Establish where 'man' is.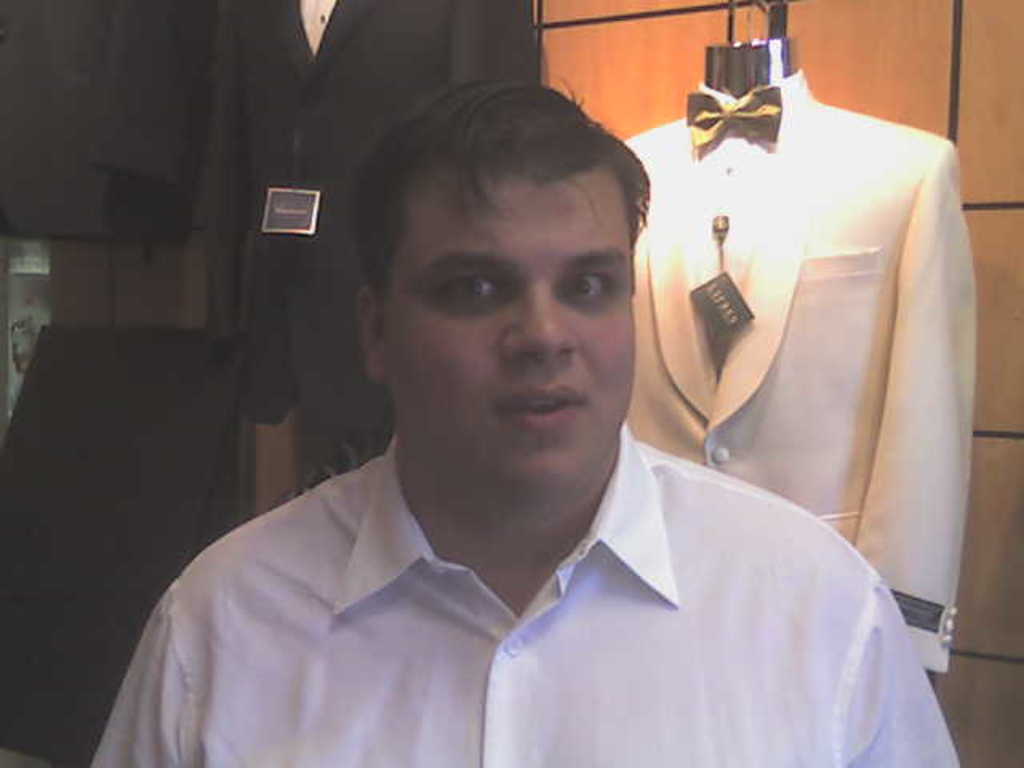
Established at <box>123,67,909,744</box>.
